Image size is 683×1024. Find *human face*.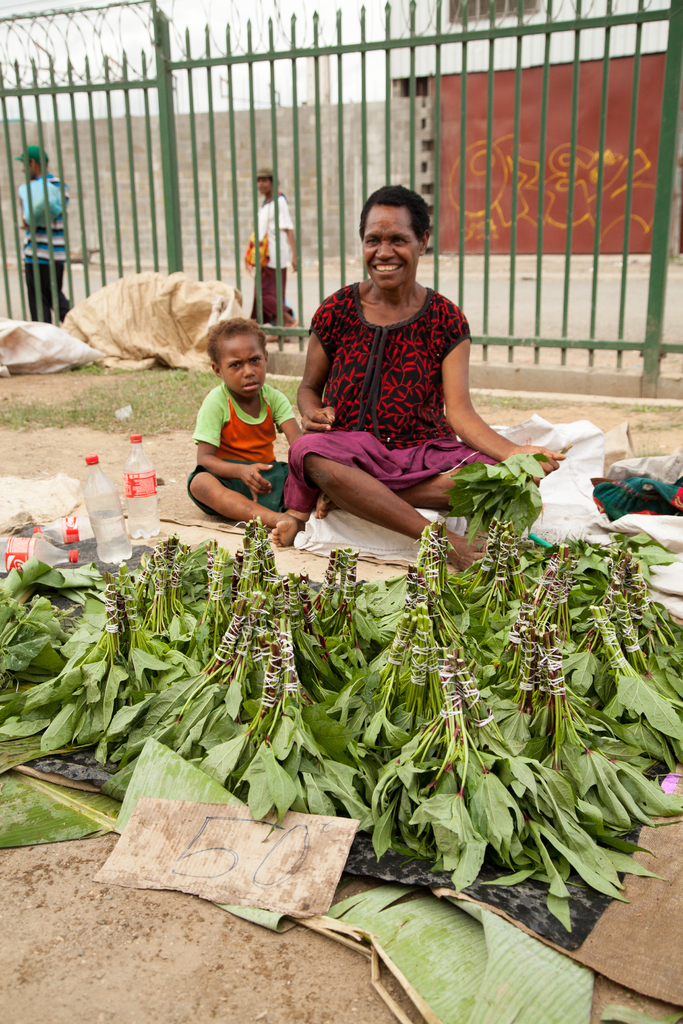
region(361, 206, 418, 281).
